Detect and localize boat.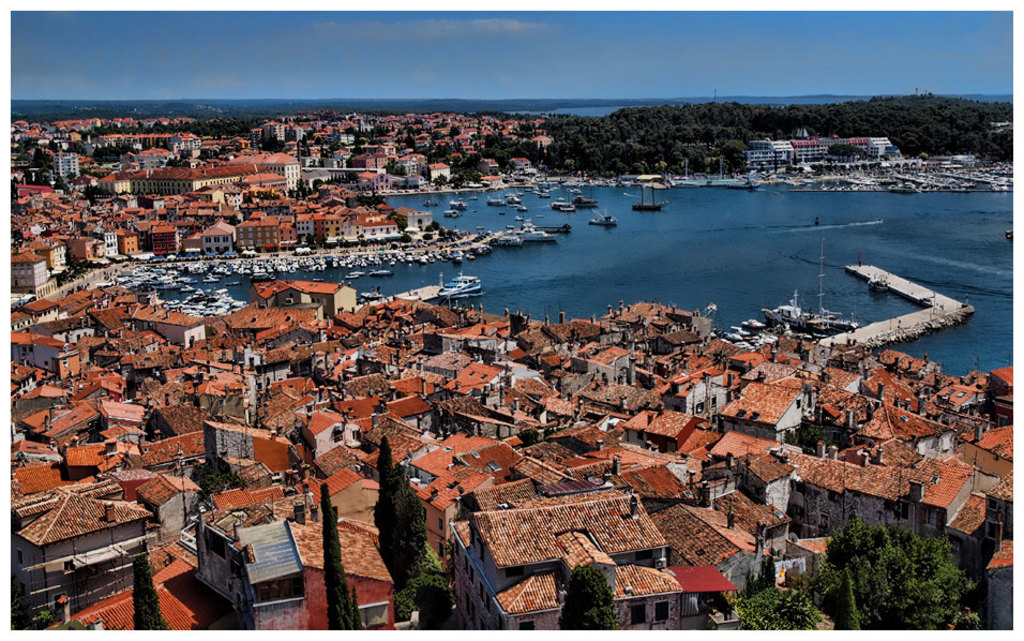
Localized at [529,214,538,219].
